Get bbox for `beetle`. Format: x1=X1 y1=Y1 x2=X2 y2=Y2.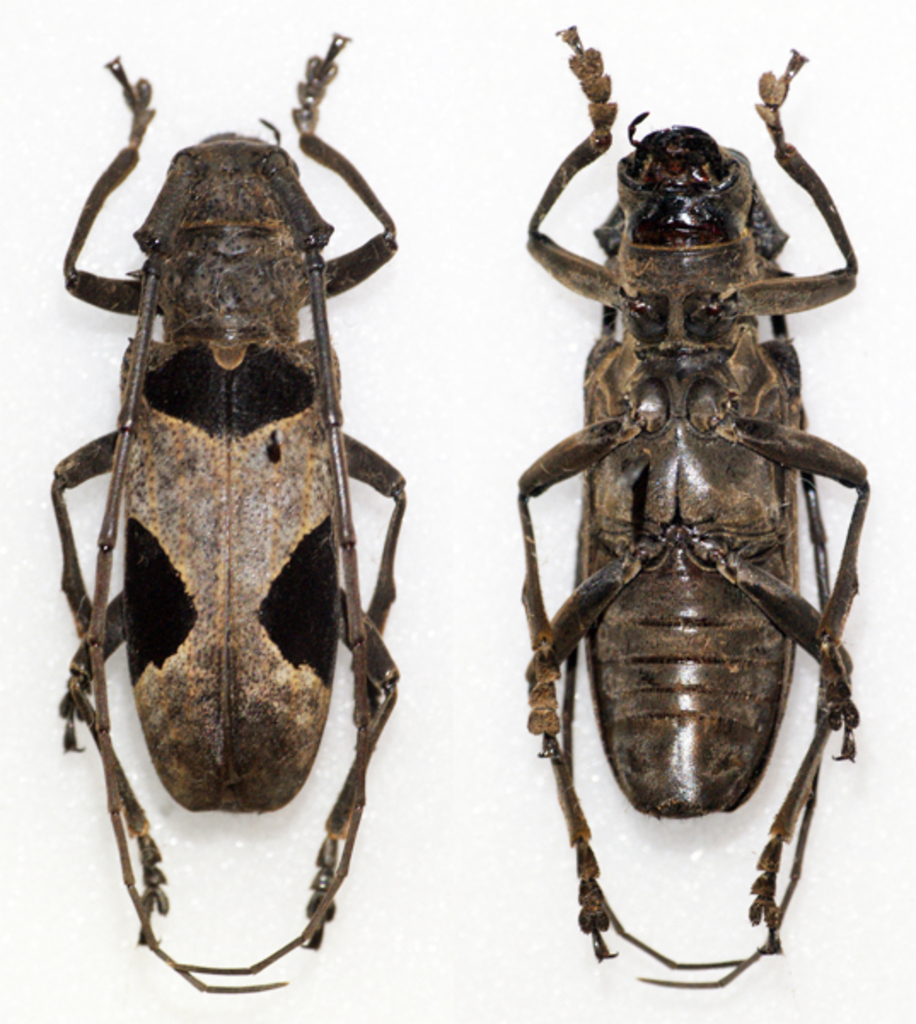
x1=14 y1=19 x2=430 y2=1022.
